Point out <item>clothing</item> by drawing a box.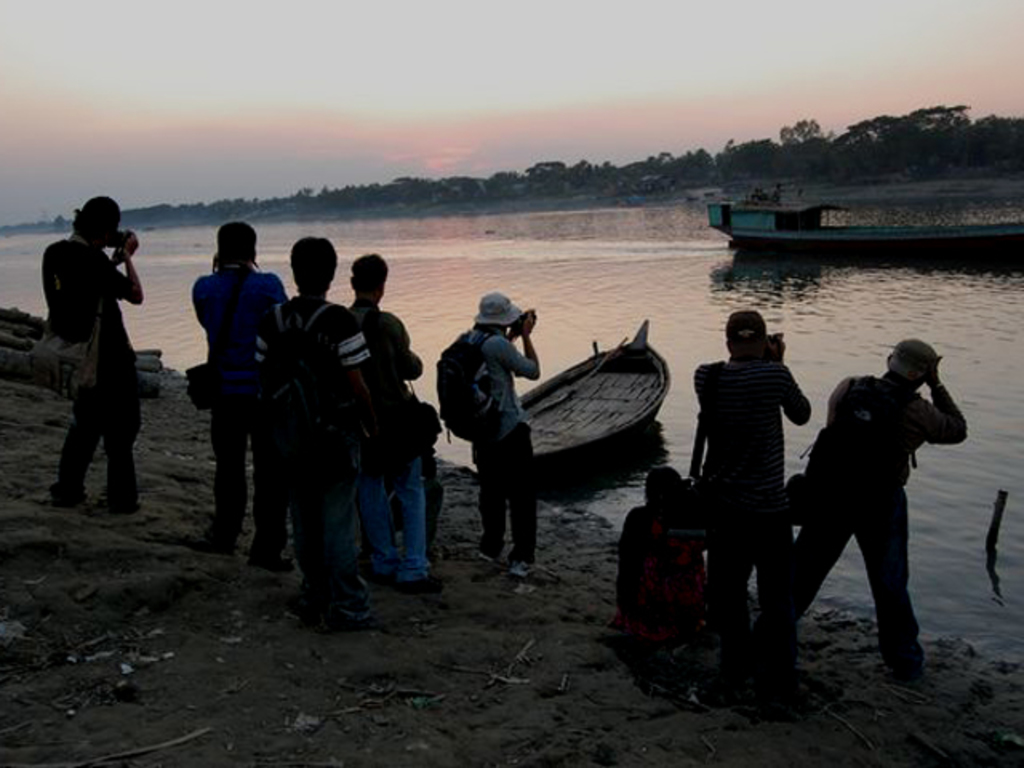
l=451, t=323, r=541, b=552.
